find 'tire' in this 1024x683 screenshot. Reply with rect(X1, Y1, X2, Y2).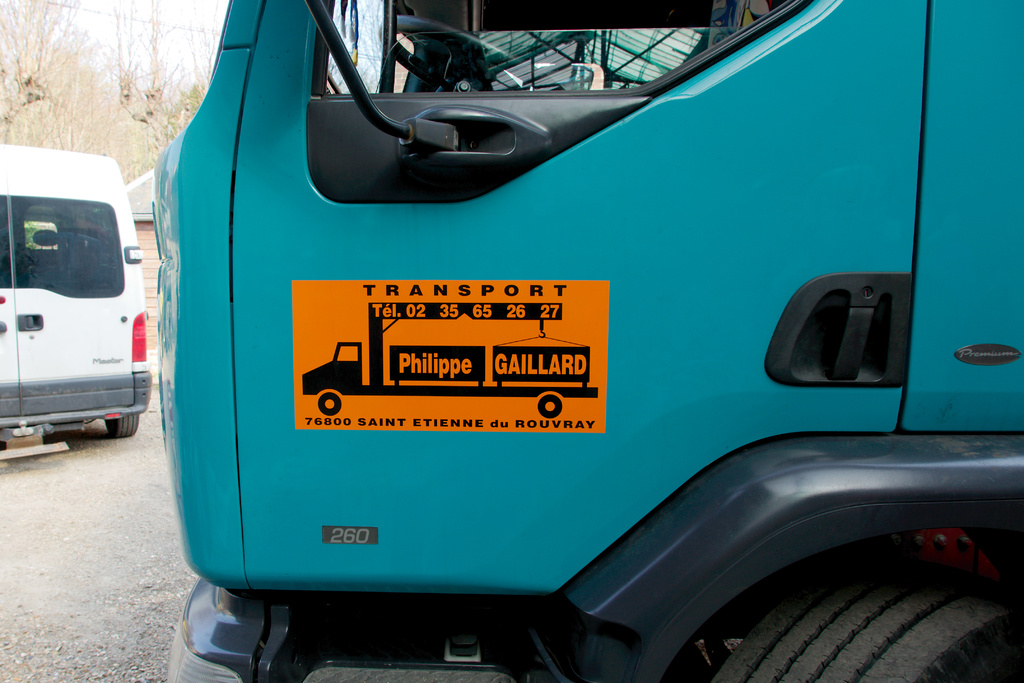
rect(536, 395, 563, 418).
